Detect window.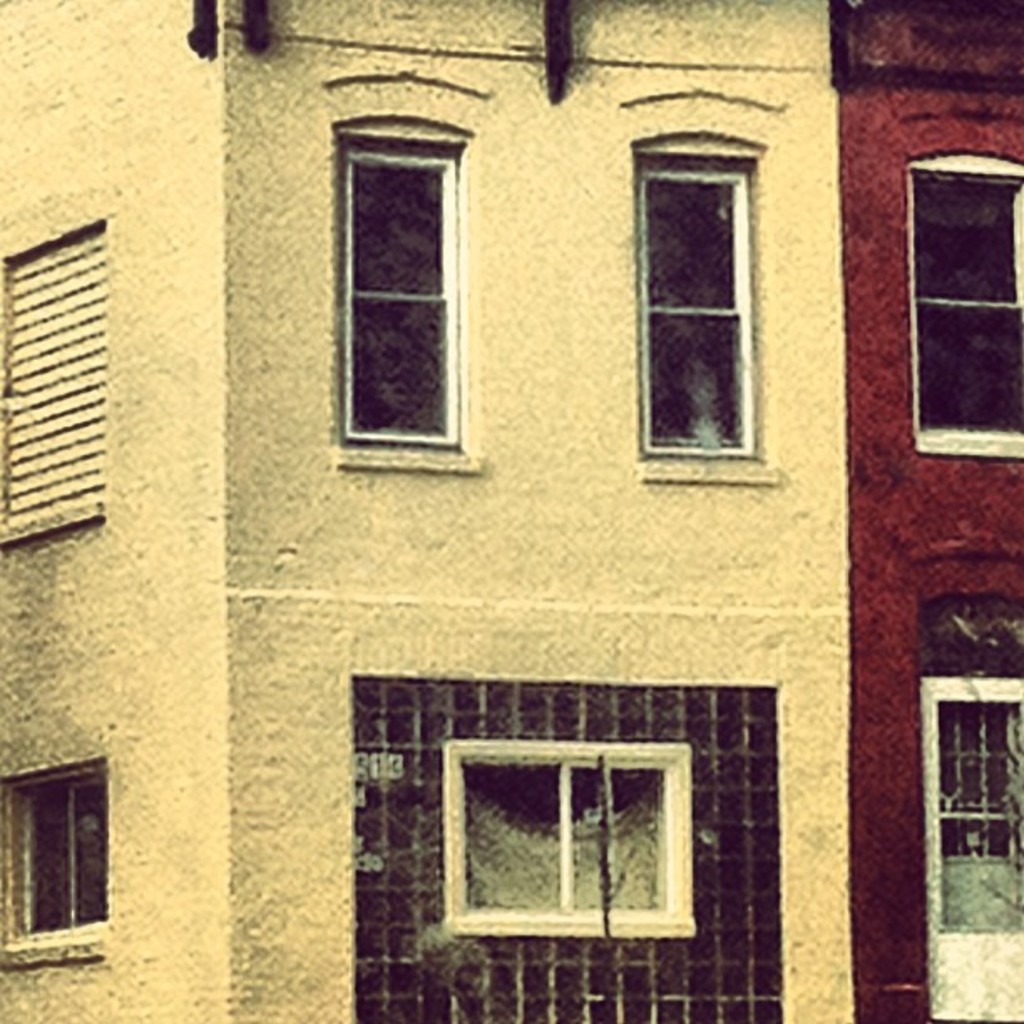
Detected at box(340, 132, 463, 450).
